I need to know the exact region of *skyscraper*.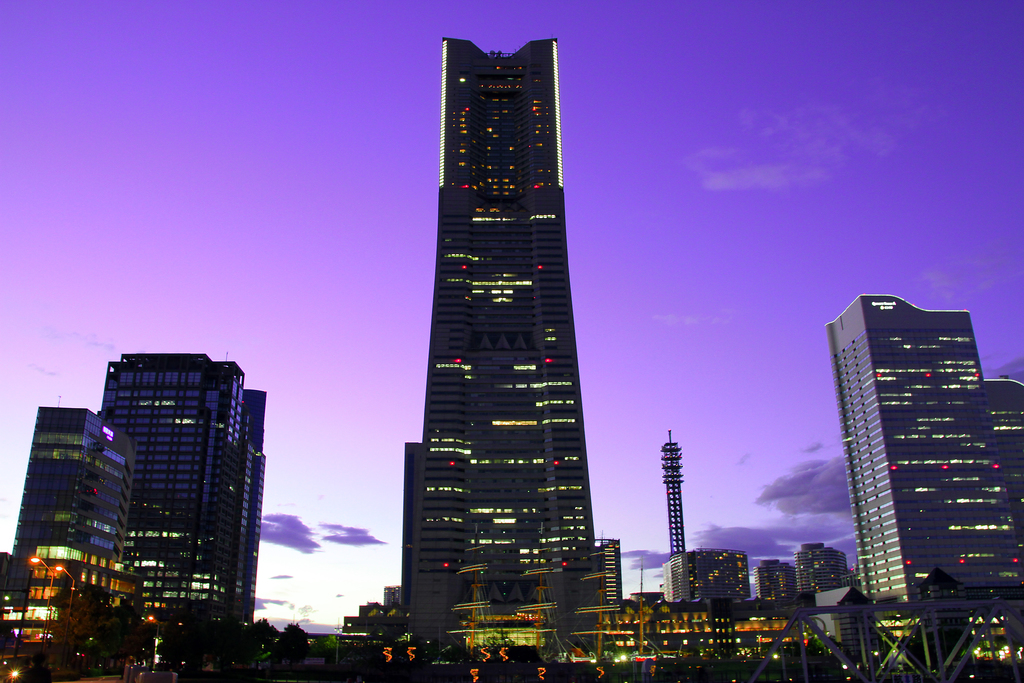
Region: bbox(661, 431, 683, 555).
